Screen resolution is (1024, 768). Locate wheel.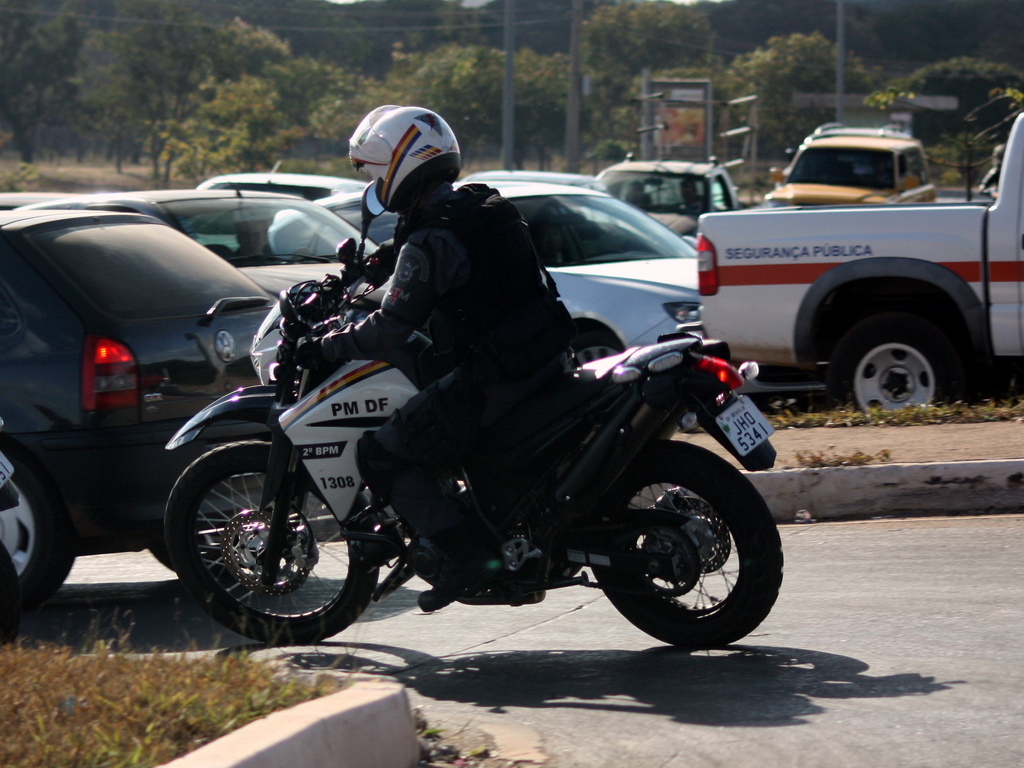
bbox=(817, 304, 962, 422).
